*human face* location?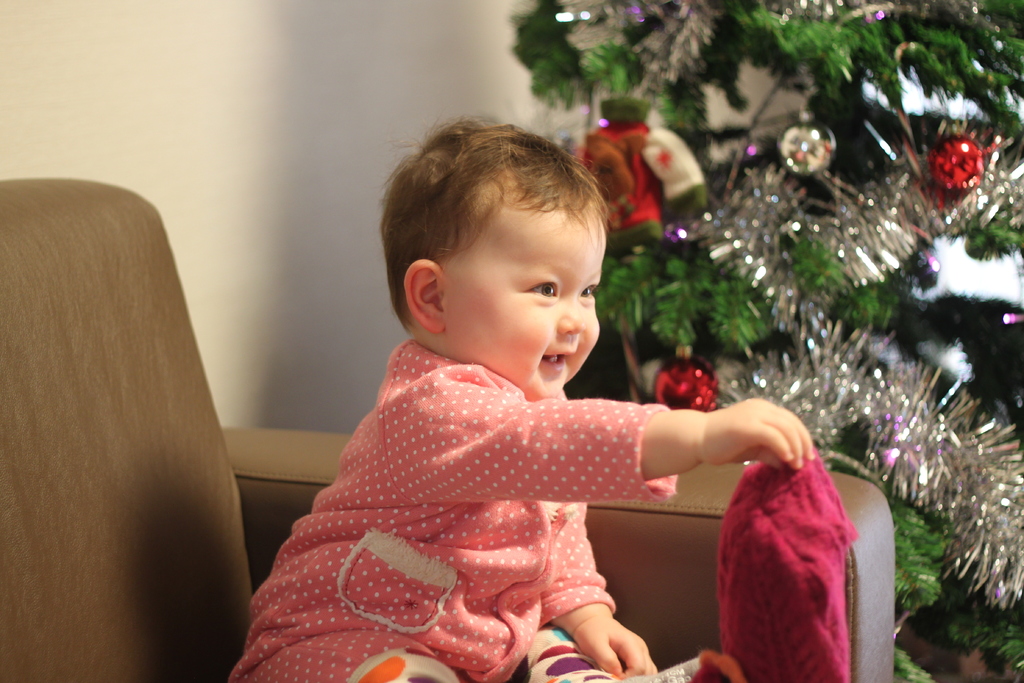
{"x1": 445, "y1": 201, "x2": 607, "y2": 399}
